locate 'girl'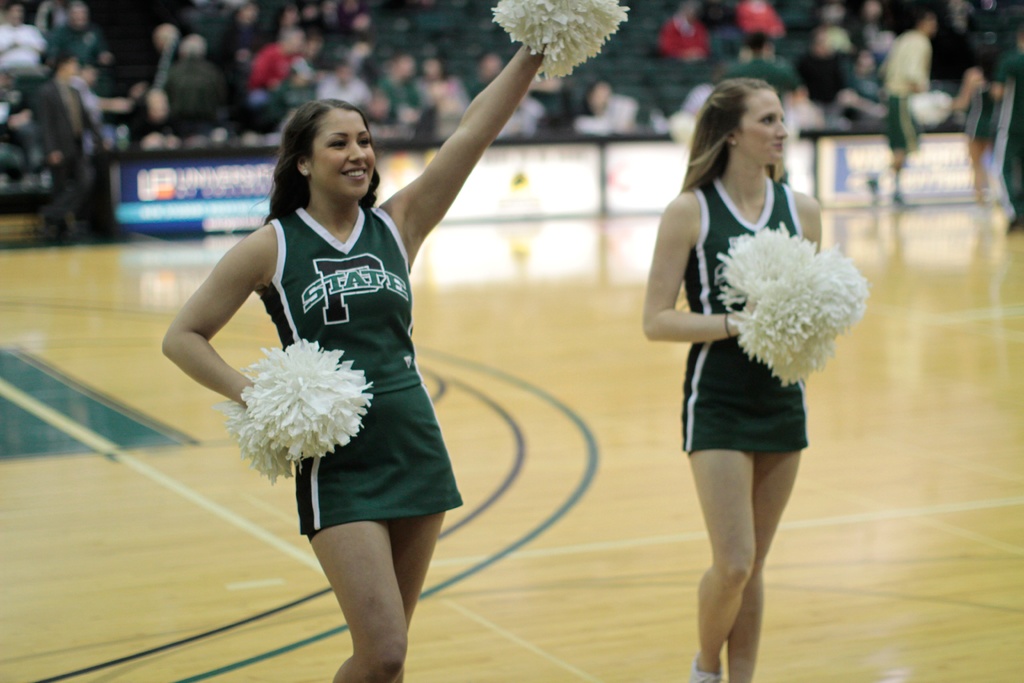
detection(644, 79, 820, 682)
